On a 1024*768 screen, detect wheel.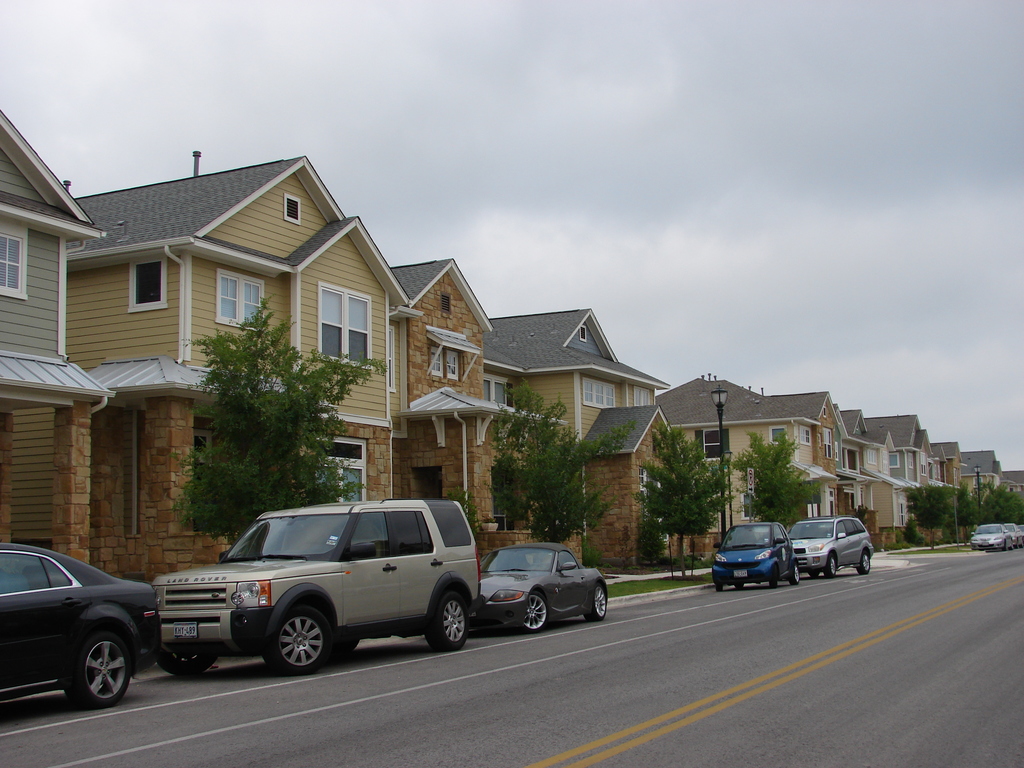
808:568:824:580.
